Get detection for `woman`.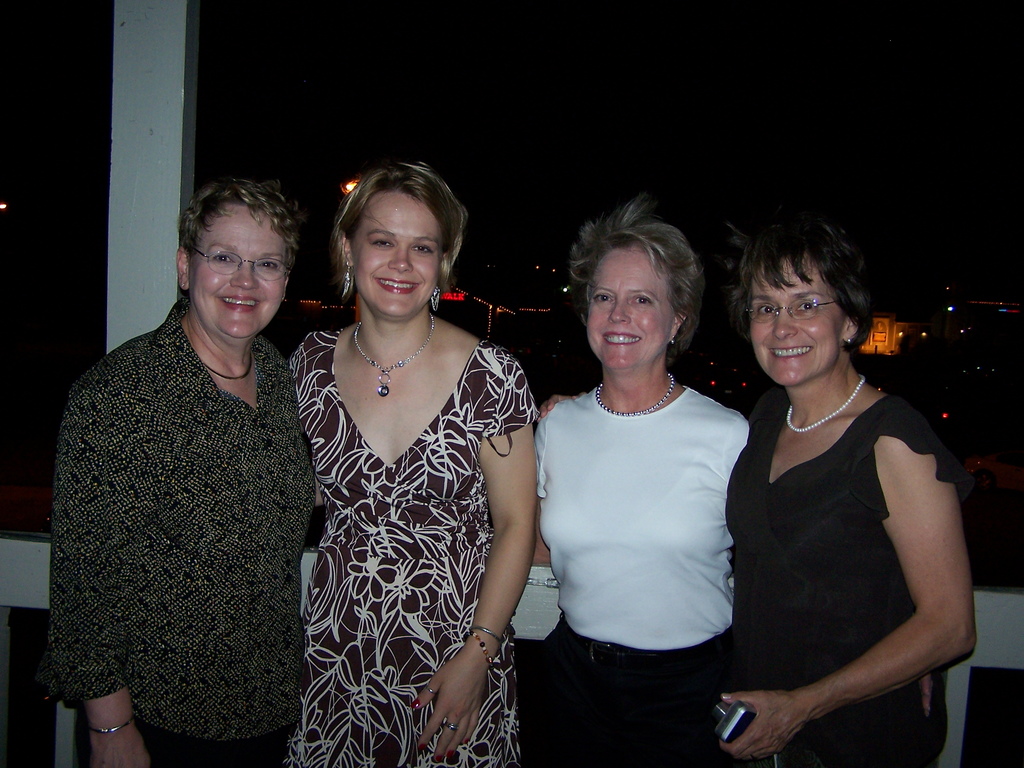
Detection: [left=33, top=172, right=311, bottom=767].
